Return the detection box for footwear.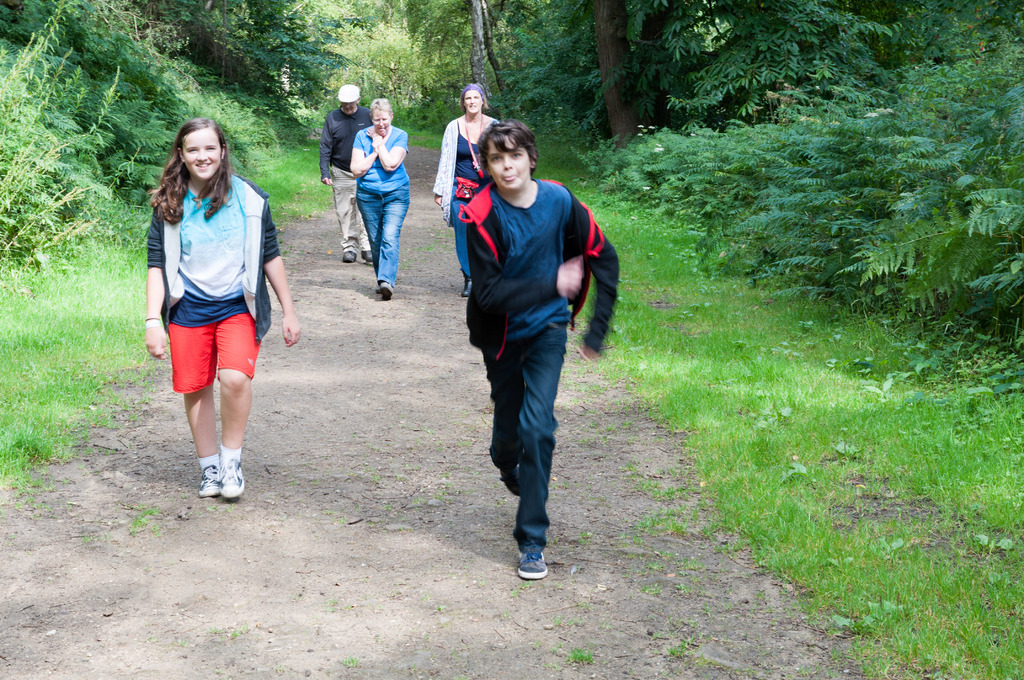
box=[458, 278, 472, 299].
